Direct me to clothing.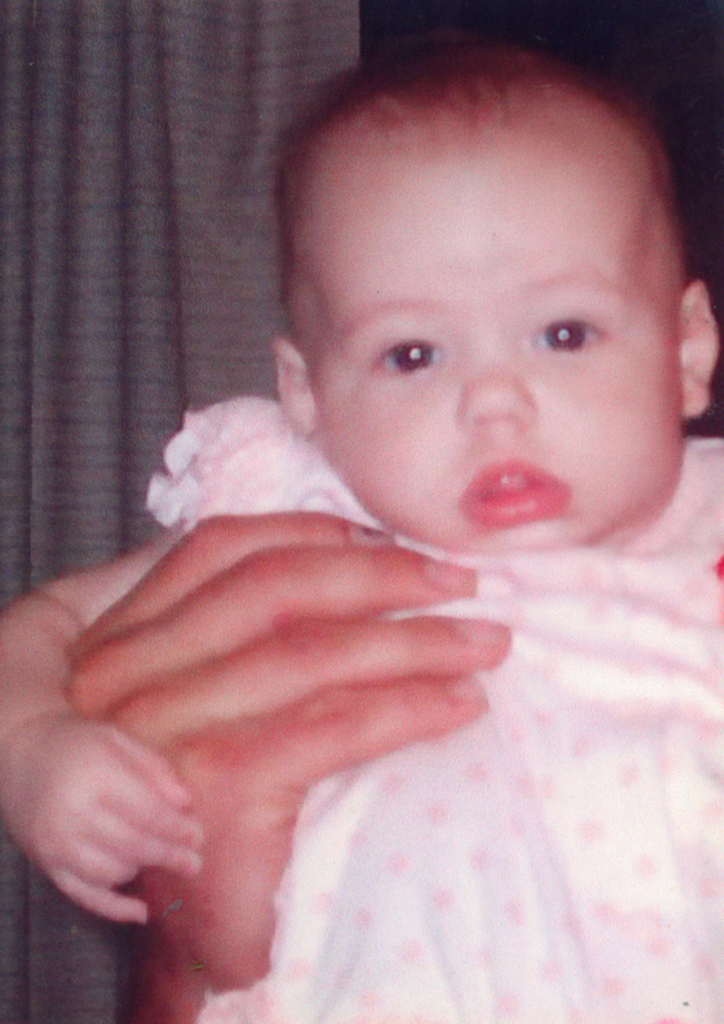
Direction: 136/389/723/1023.
